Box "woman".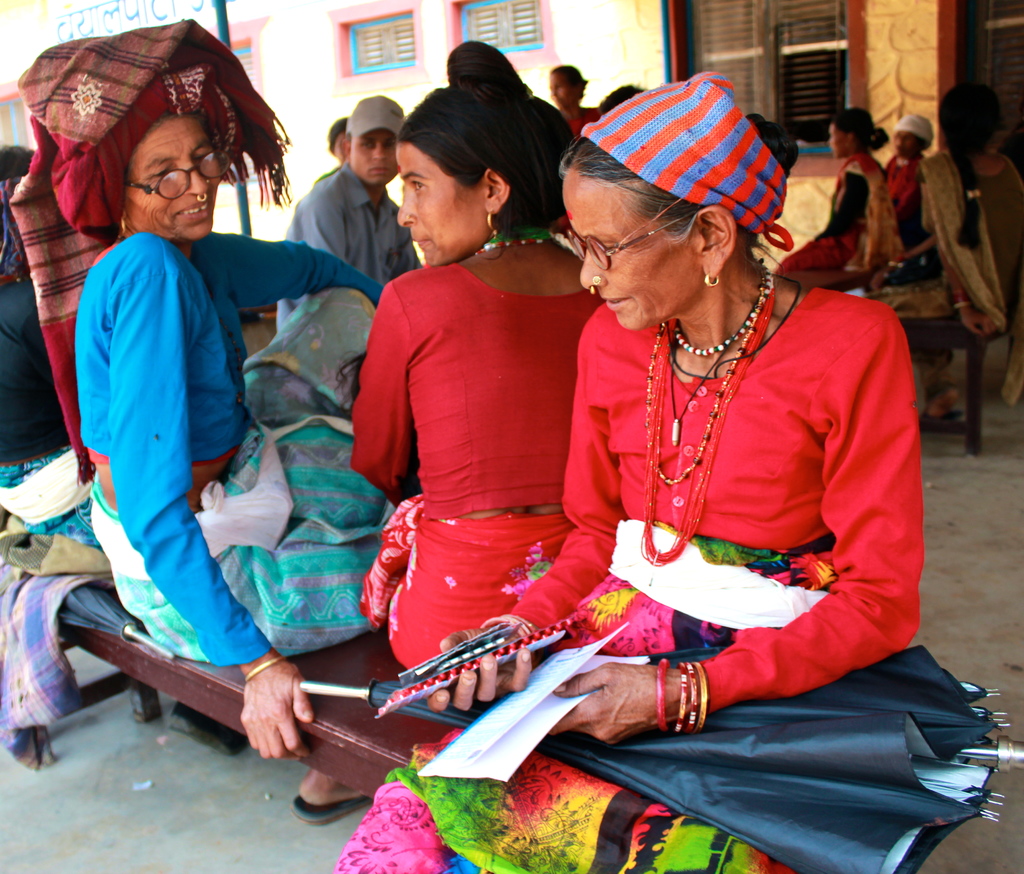
bbox=[1, 13, 426, 771].
